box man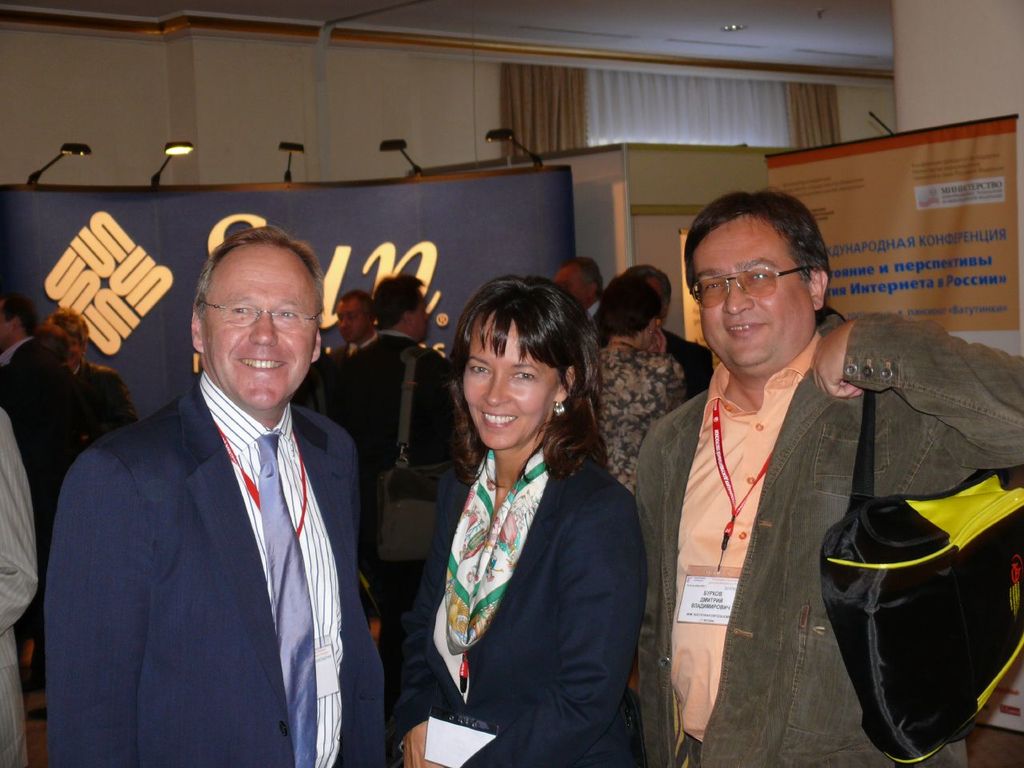
0,293,71,687
